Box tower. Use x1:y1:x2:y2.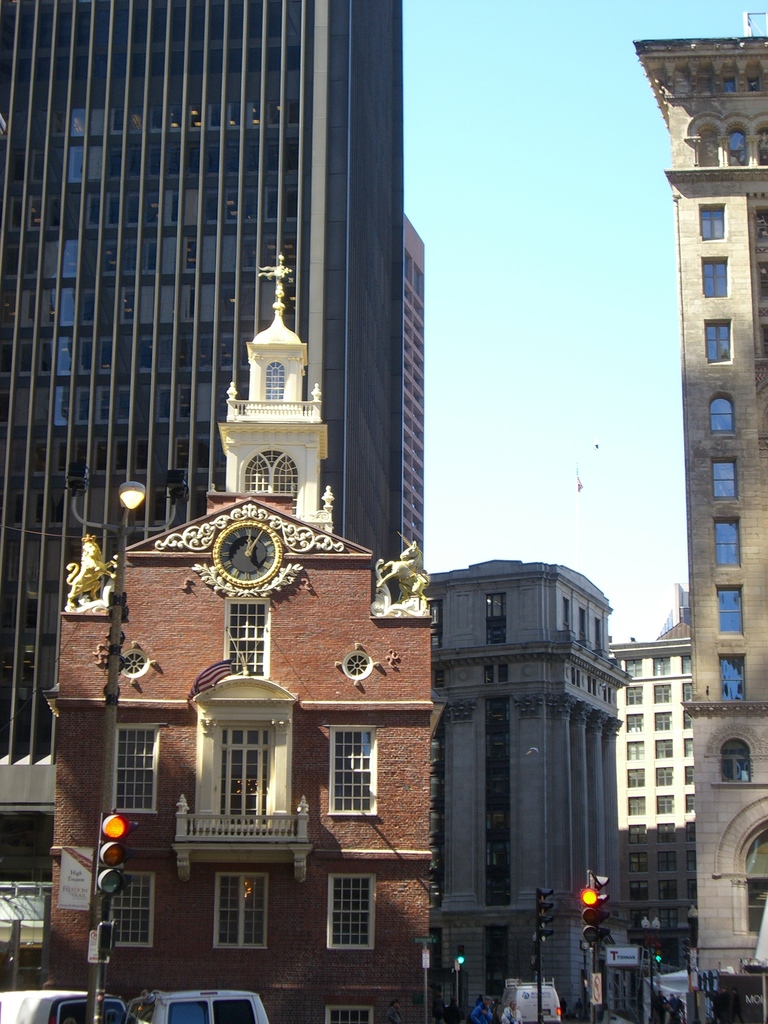
400:508:641:964.
